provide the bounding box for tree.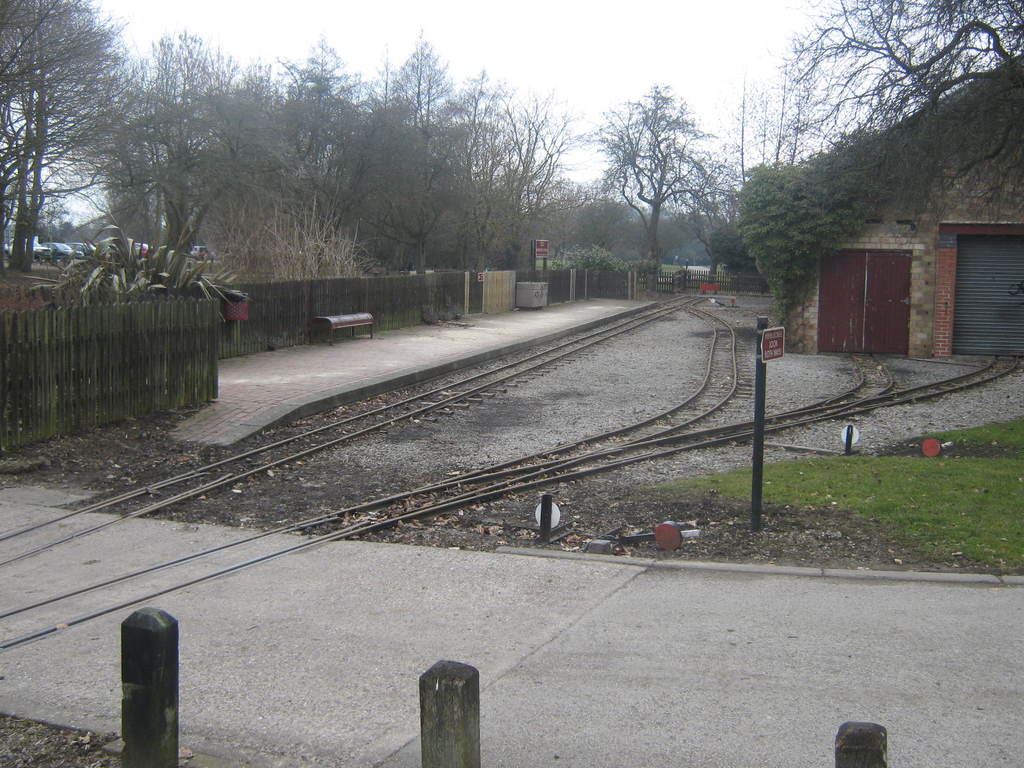
(0, 0, 125, 276).
